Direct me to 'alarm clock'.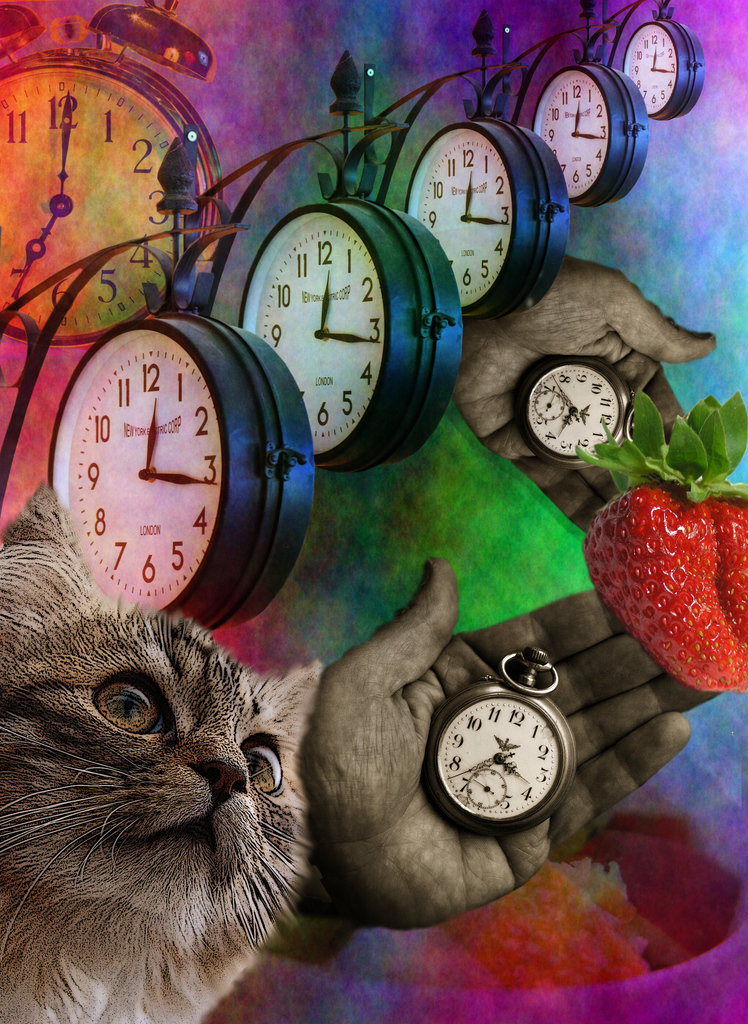
Direction: (0,0,251,356).
